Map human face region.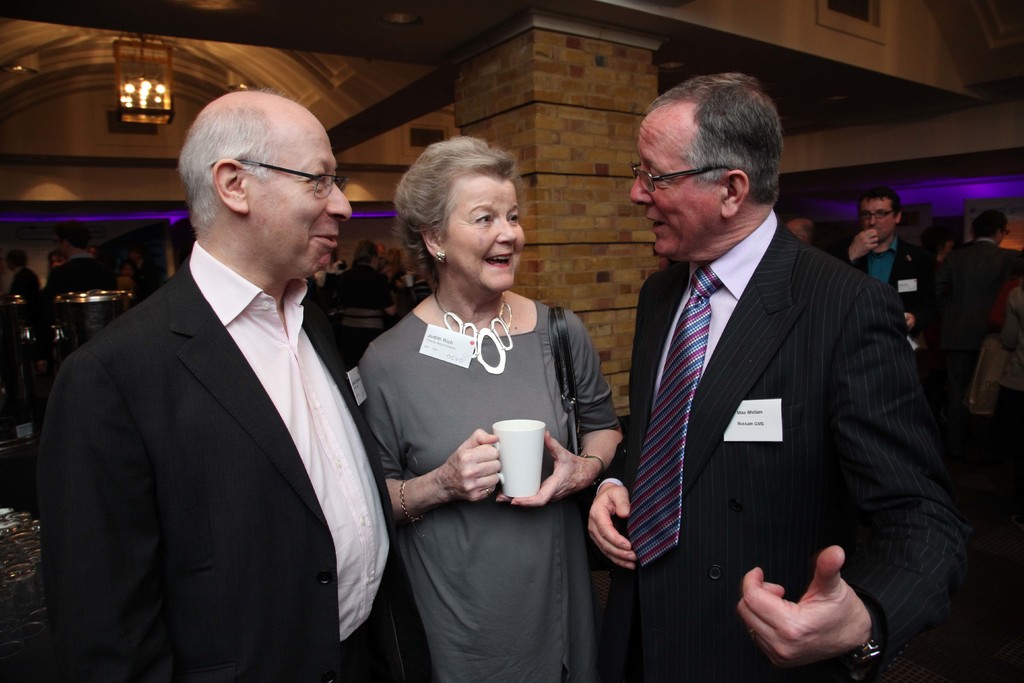
Mapped to 858:197:893:244.
